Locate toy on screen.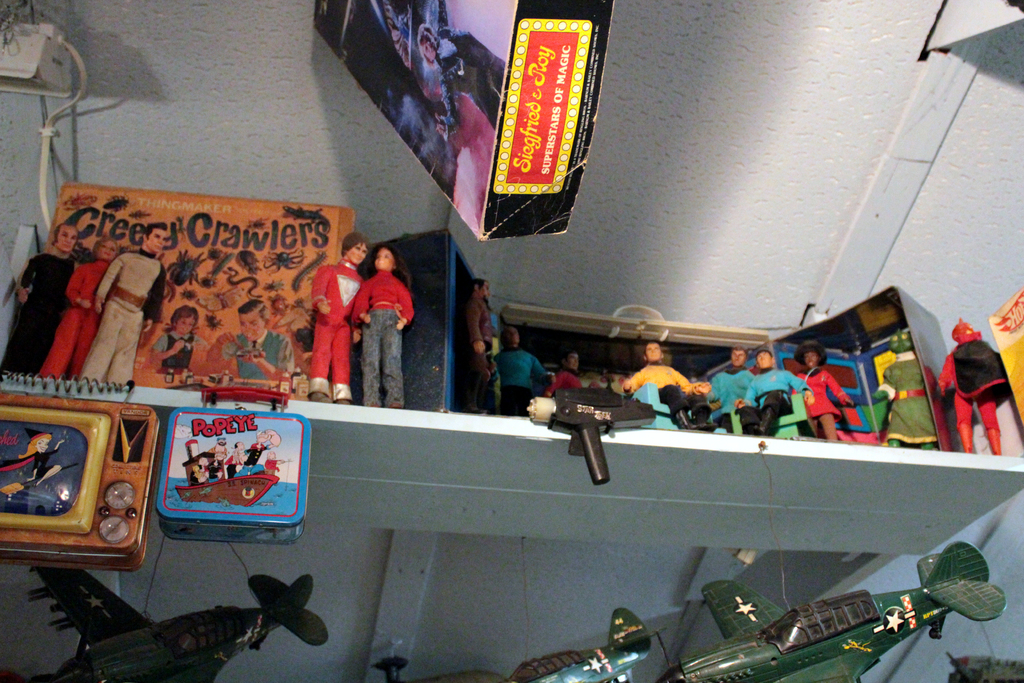
On screen at l=464, t=284, r=498, b=416.
